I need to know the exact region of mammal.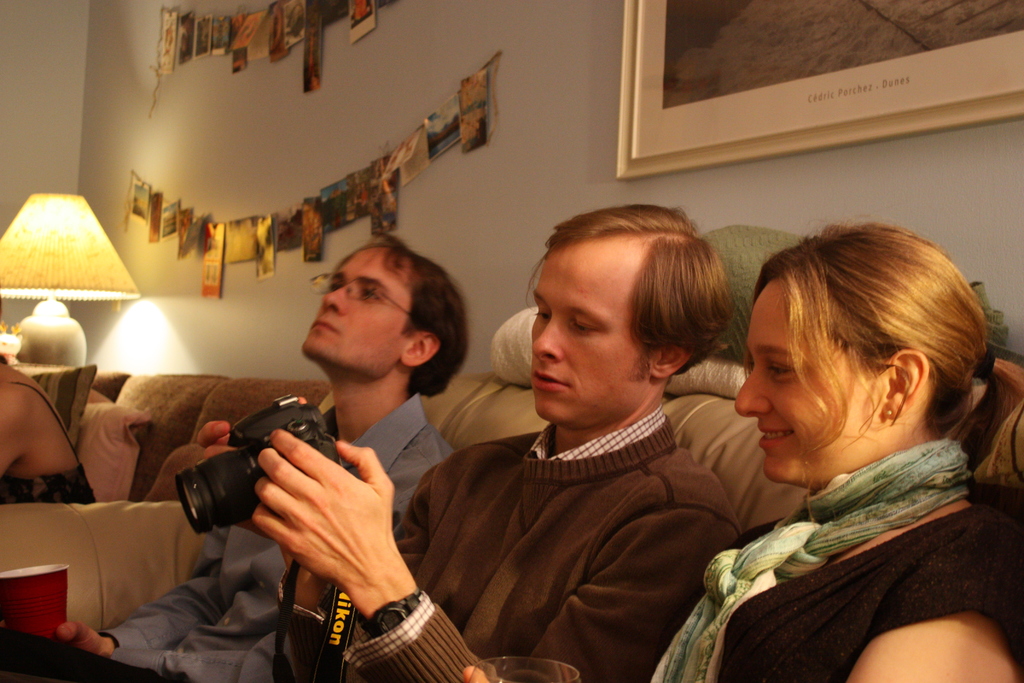
Region: left=245, top=201, right=730, bottom=682.
